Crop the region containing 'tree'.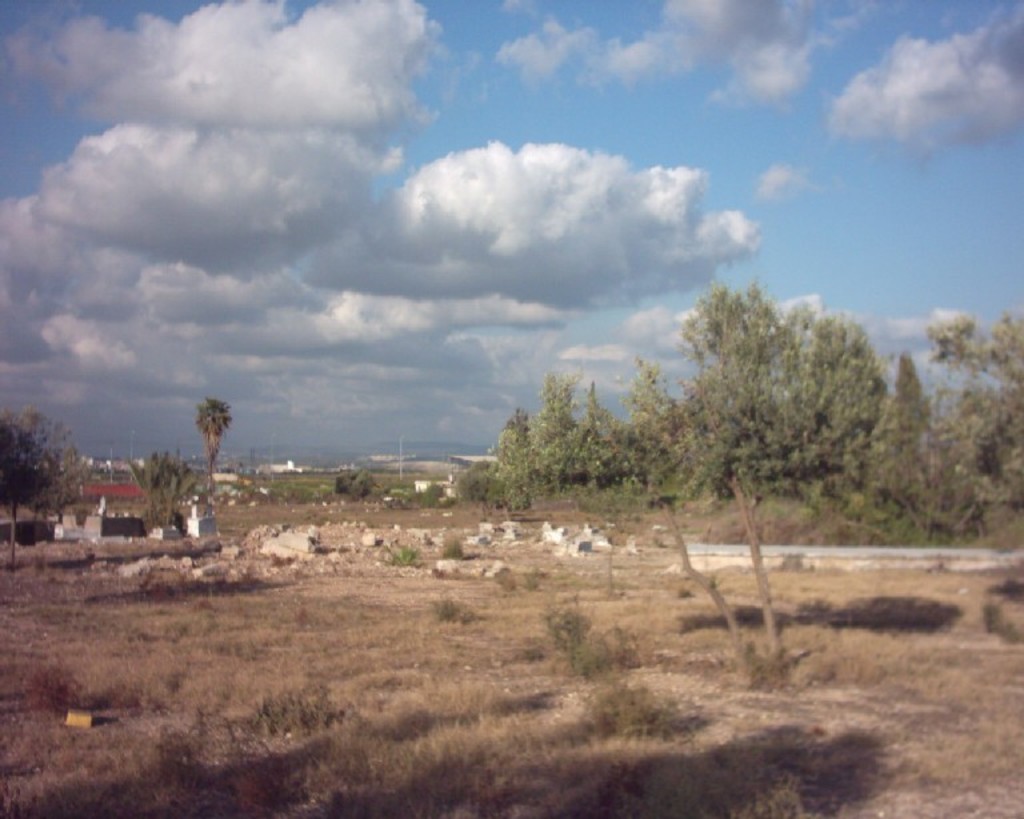
Crop region: l=195, t=393, r=231, b=491.
